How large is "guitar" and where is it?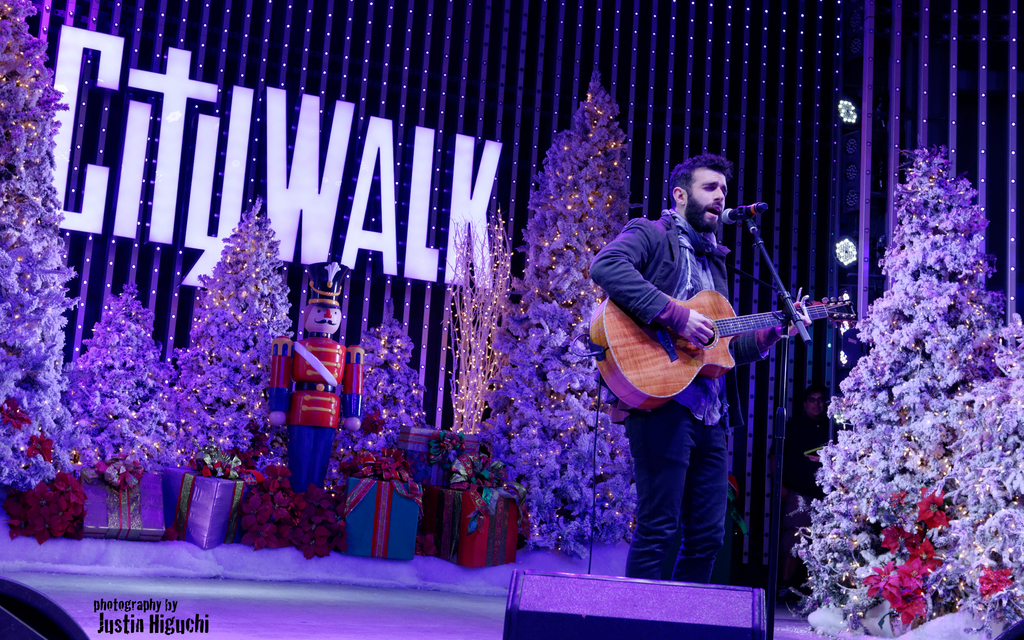
Bounding box: <box>591,277,851,412</box>.
